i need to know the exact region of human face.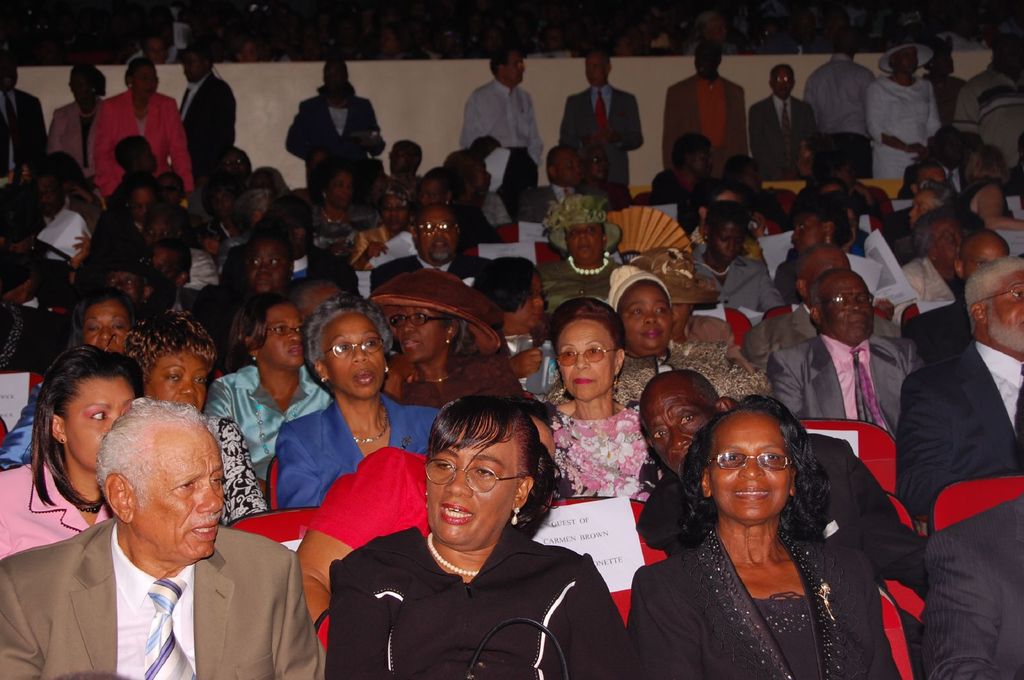
Region: (left=584, top=58, right=607, bottom=81).
